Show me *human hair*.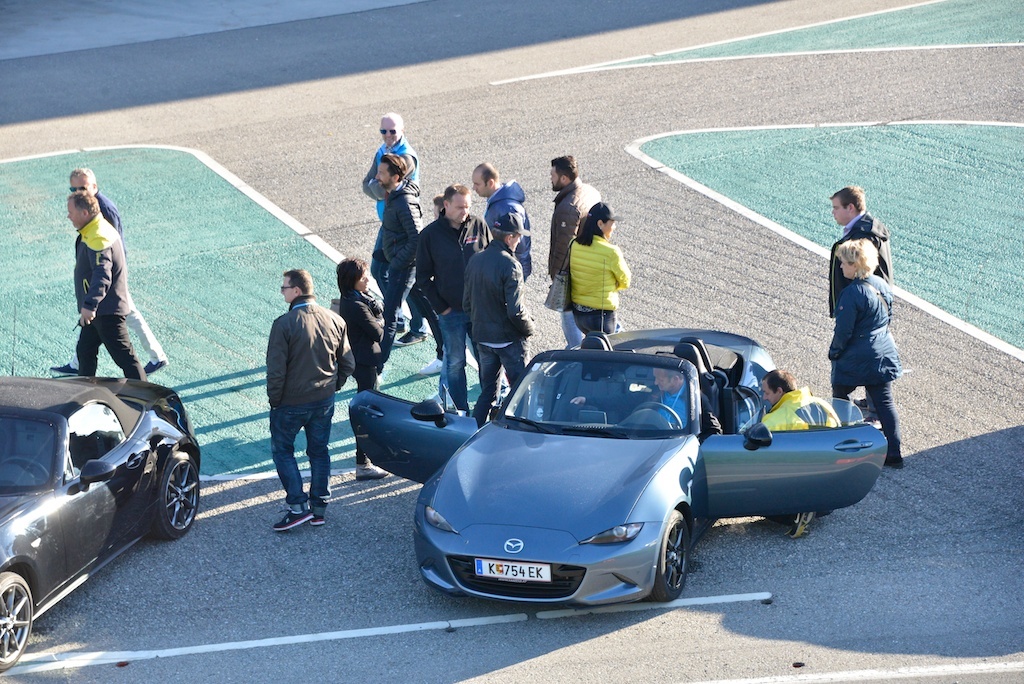
*human hair* is here: [278,263,317,300].
